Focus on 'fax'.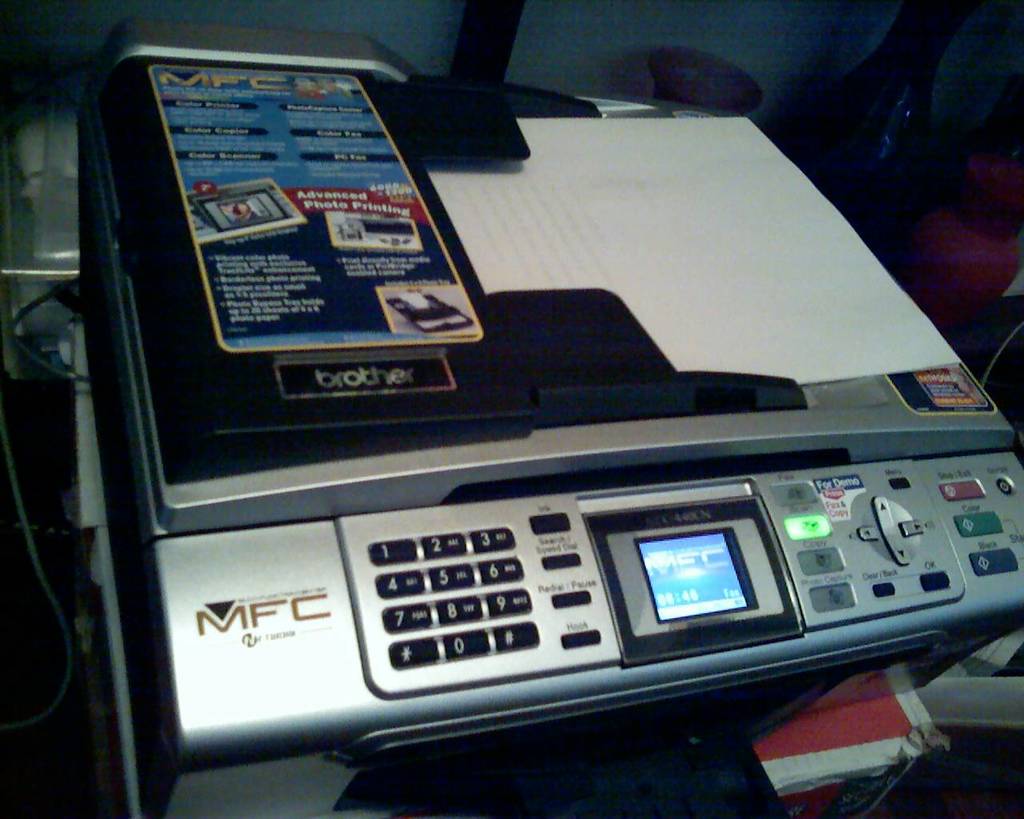
Focused at x1=77, y1=18, x2=1023, y2=817.
